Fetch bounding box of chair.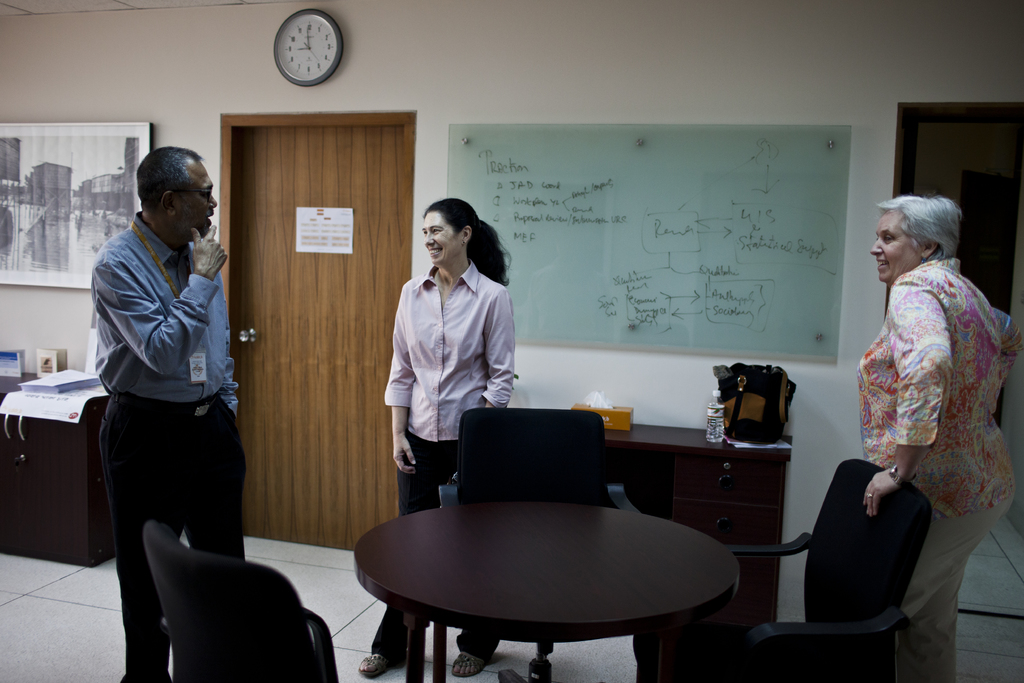
Bbox: x1=764, y1=464, x2=936, y2=671.
